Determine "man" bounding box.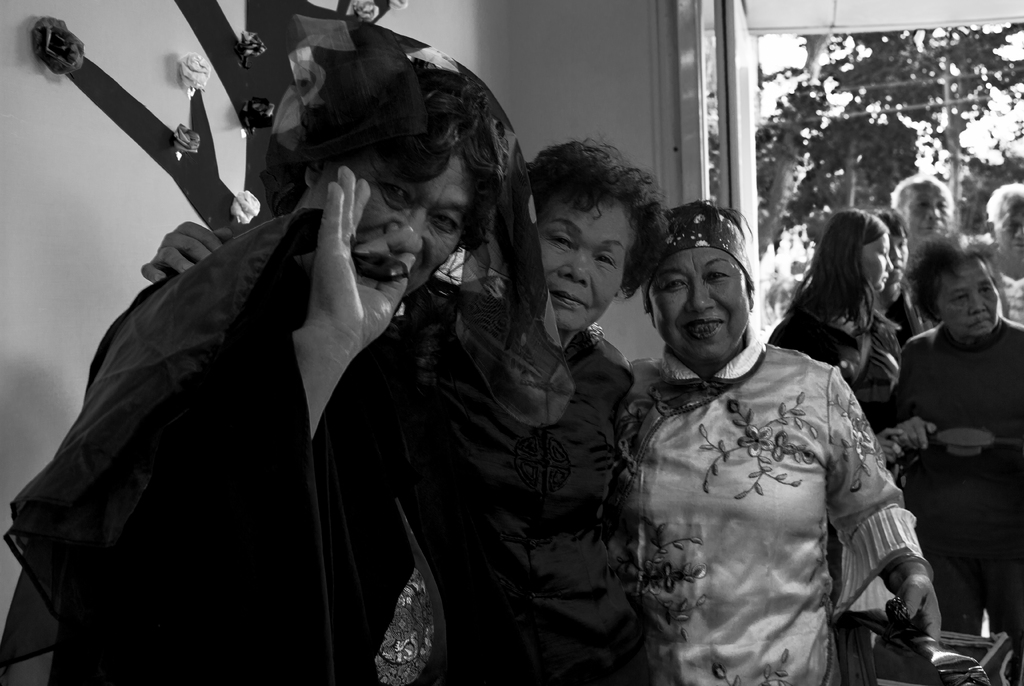
Determined: <box>984,181,1023,324</box>.
